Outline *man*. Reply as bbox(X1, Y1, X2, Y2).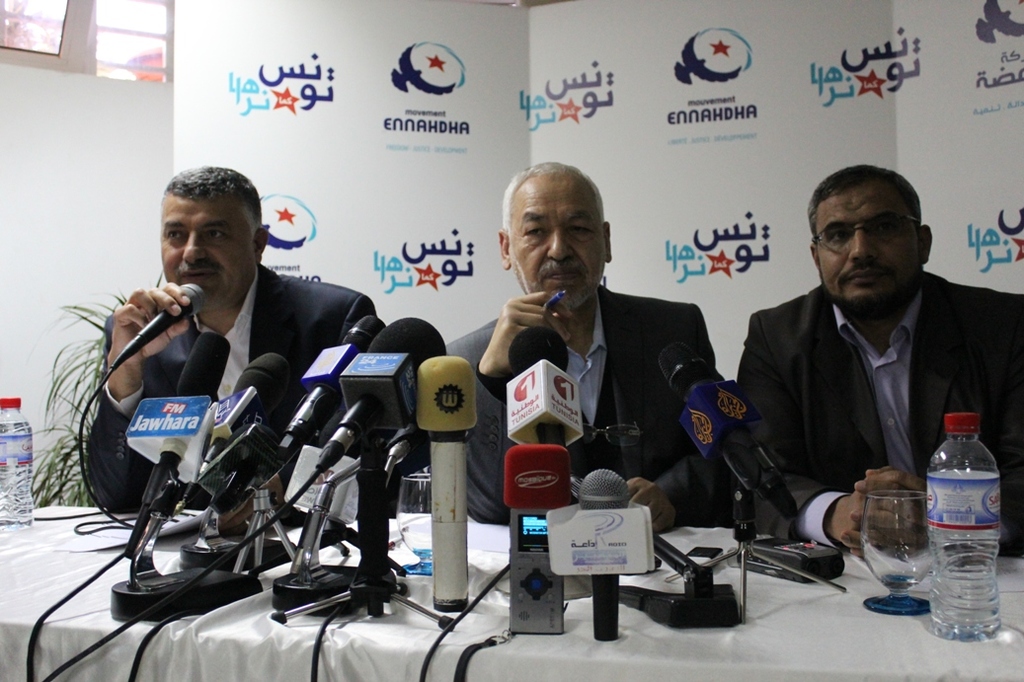
bbox(423, 160, 714, 534).
